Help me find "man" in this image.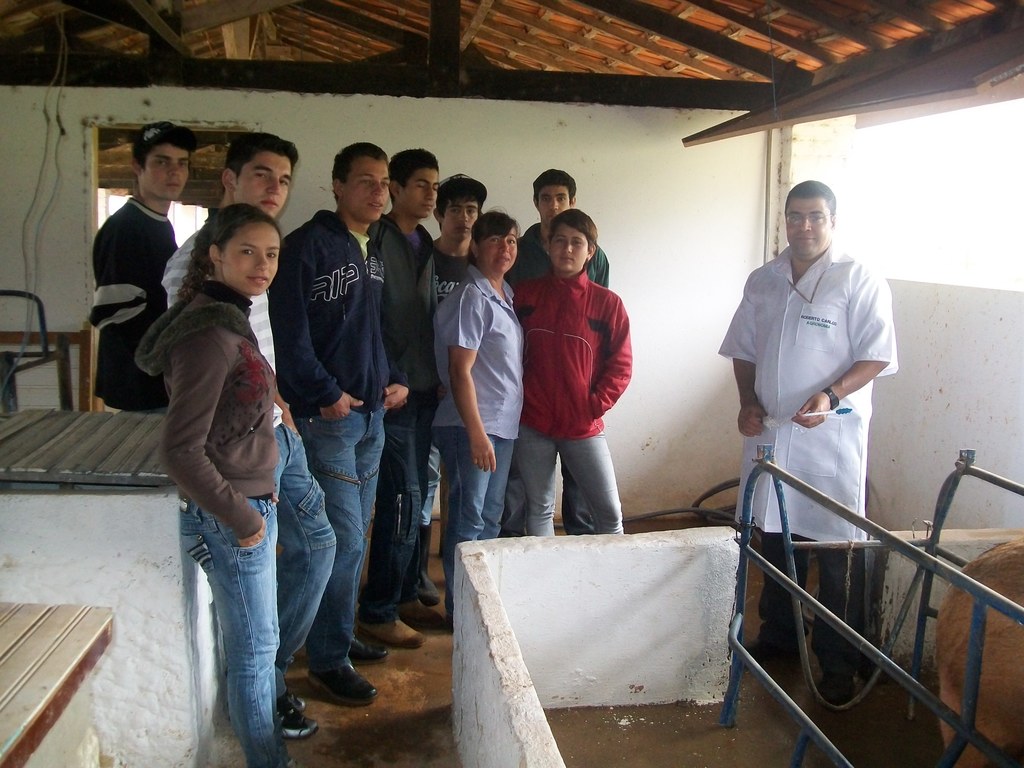
Found it: (x1=85, y1=116, x2=185, y2=412).
